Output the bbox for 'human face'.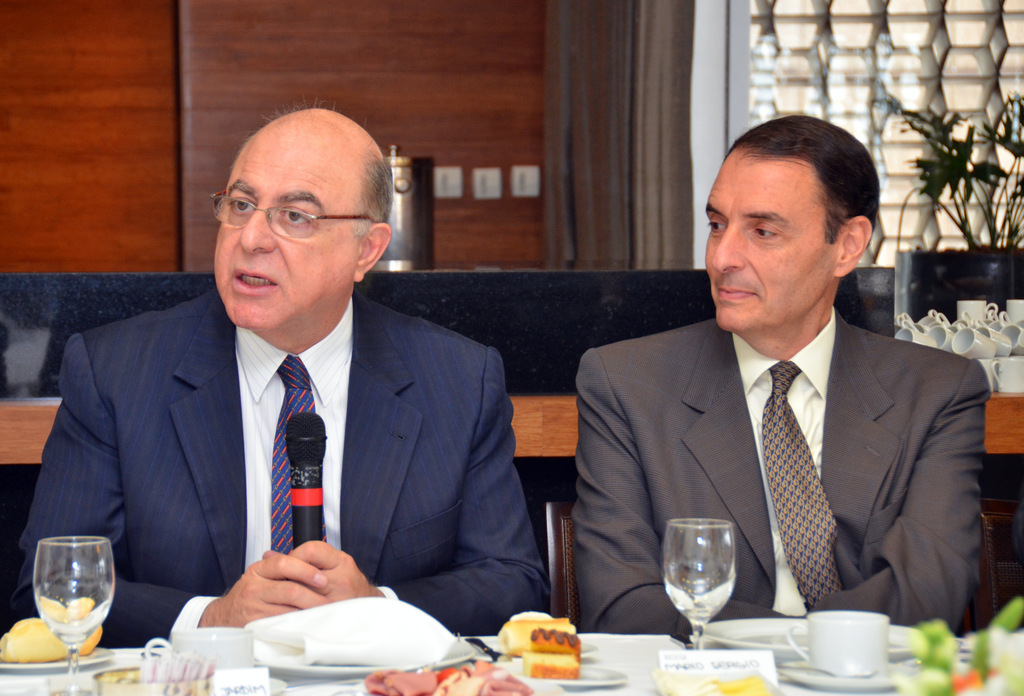
bbox=[702, 154, 831, 335].
